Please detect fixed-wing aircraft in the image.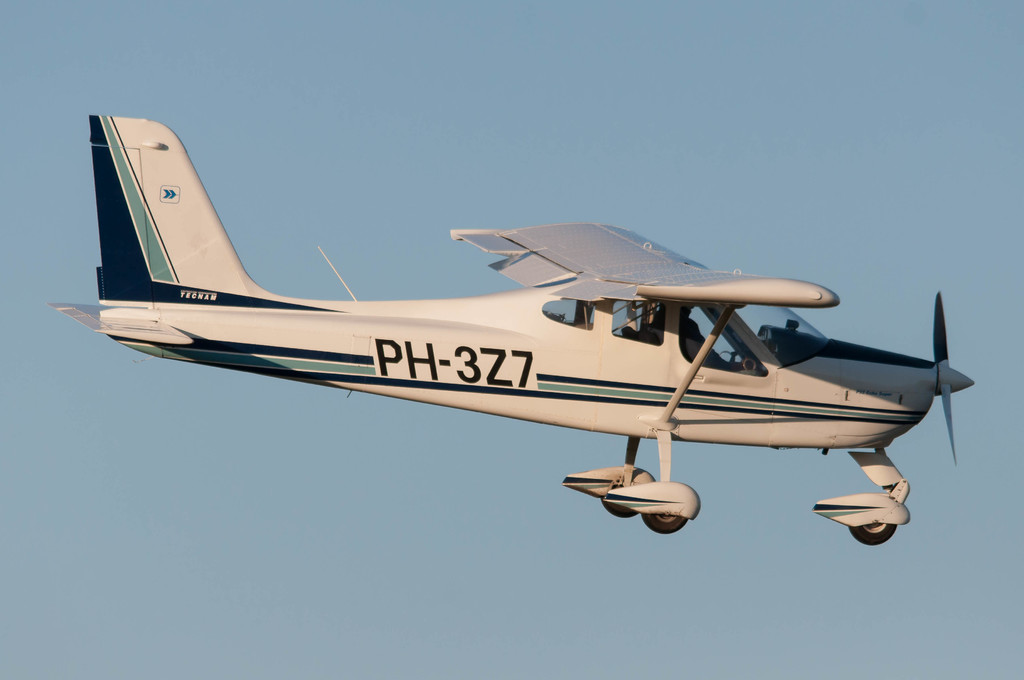
bbox=(52, 119, 971, 543).
